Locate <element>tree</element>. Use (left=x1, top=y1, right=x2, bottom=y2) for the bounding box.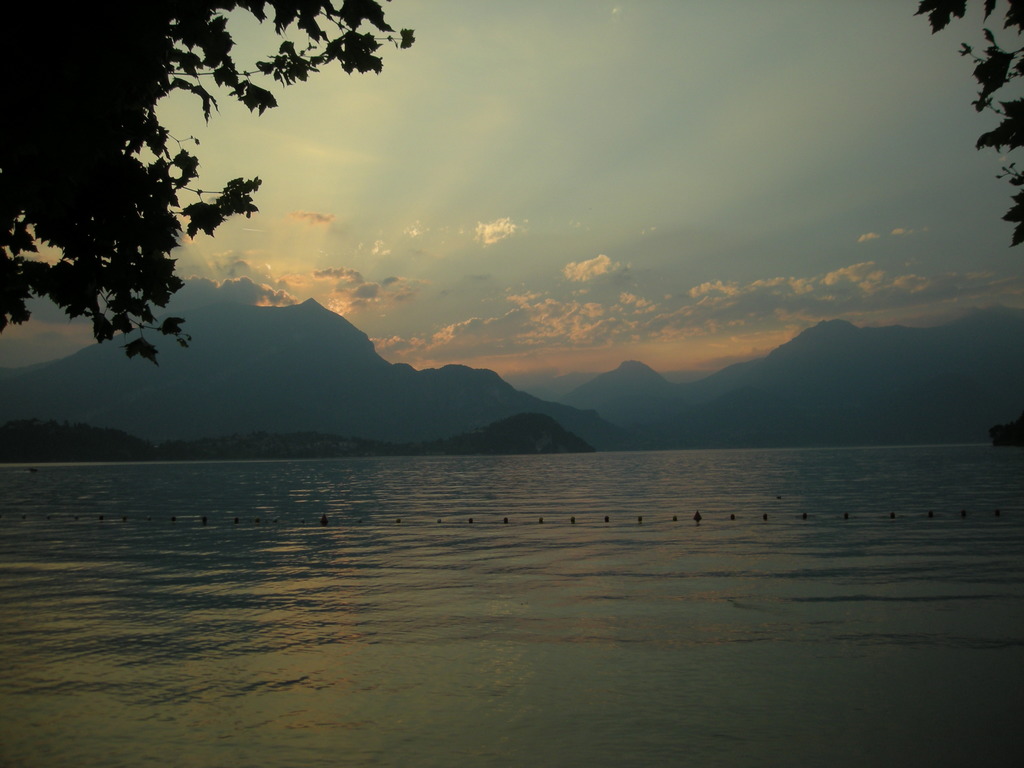
(left=917, top=0, right=1023, bottom=250).
